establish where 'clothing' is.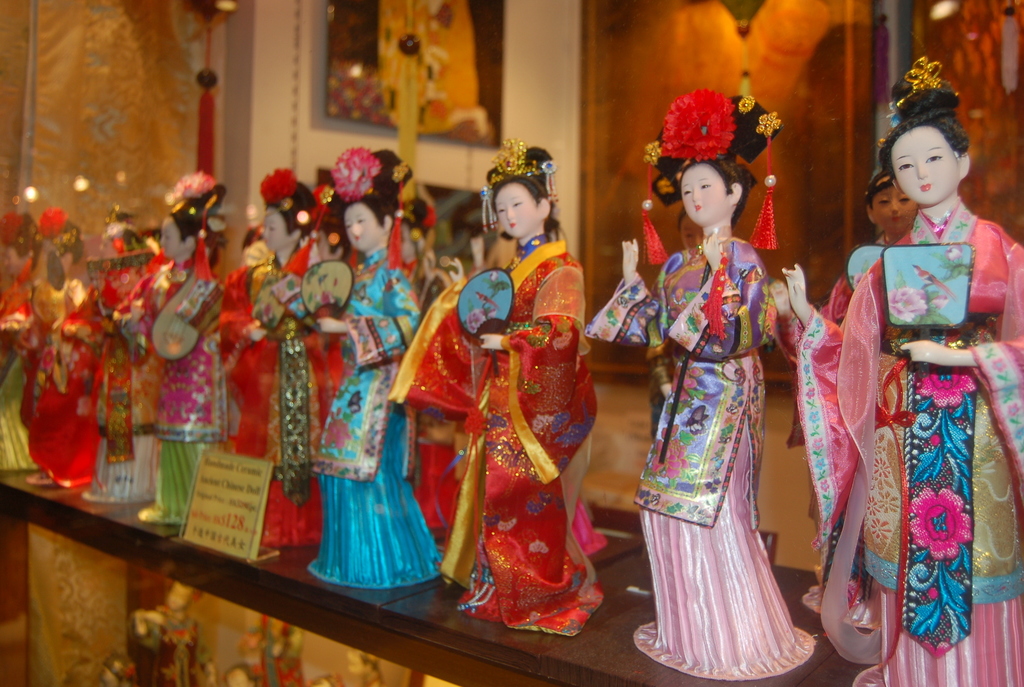
Established at x1=578, y1=240, x2=824, y2=686.
